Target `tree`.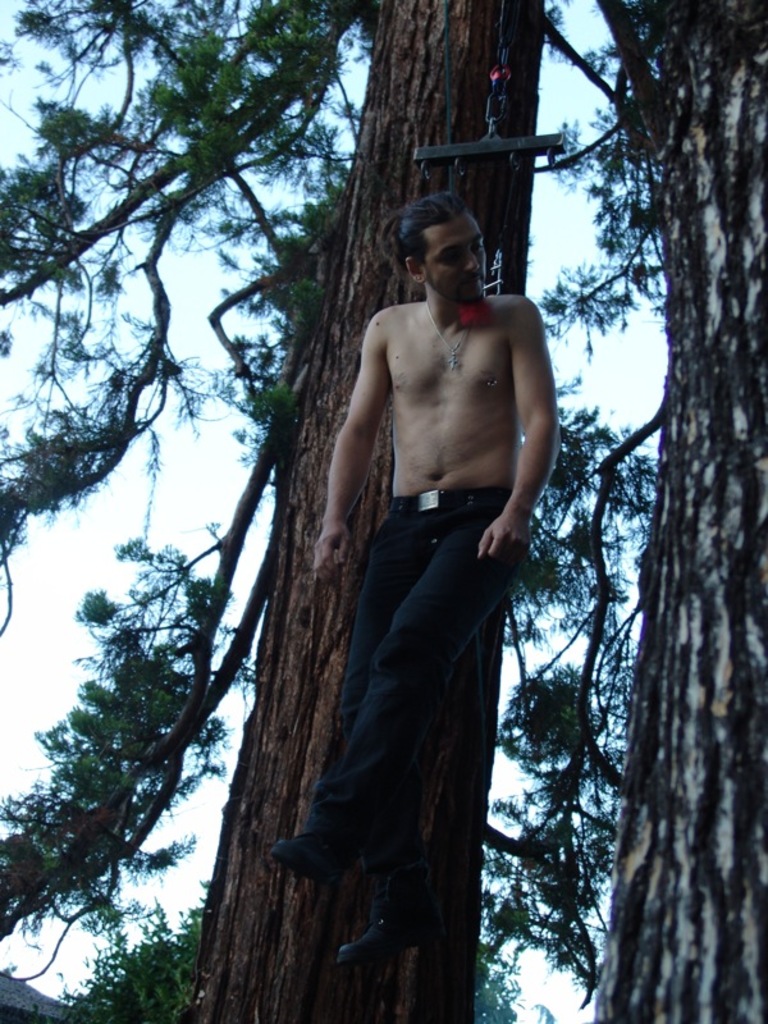
Target region: box(0, 0, 767, 1015).
